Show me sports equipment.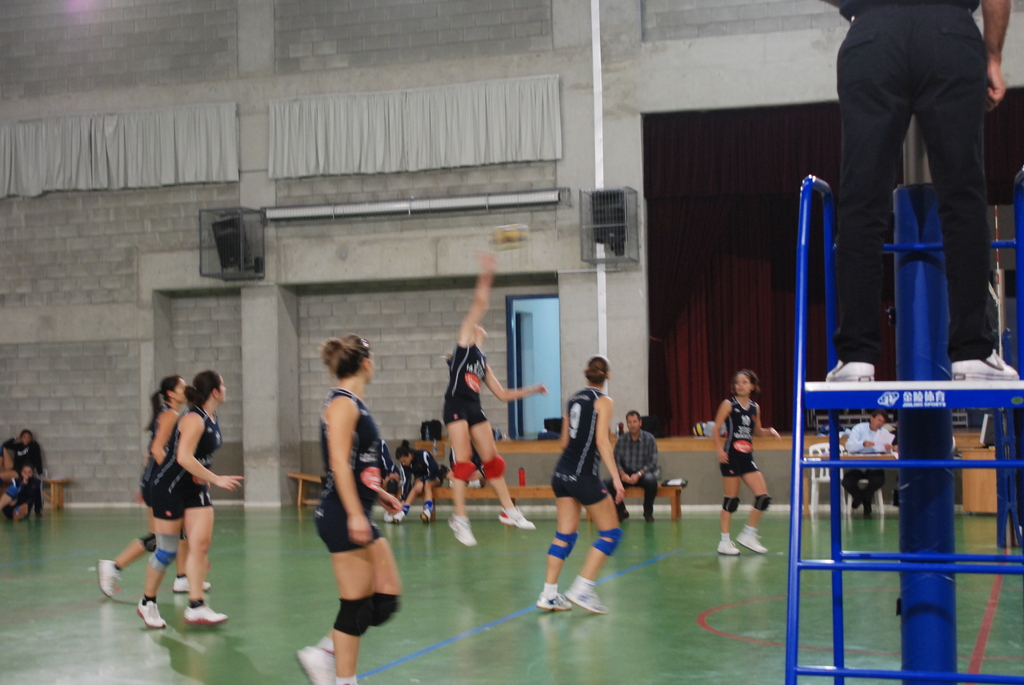
sports equipment is here: pyautogui.locateOnScreen(540, 579, 570, 610).
